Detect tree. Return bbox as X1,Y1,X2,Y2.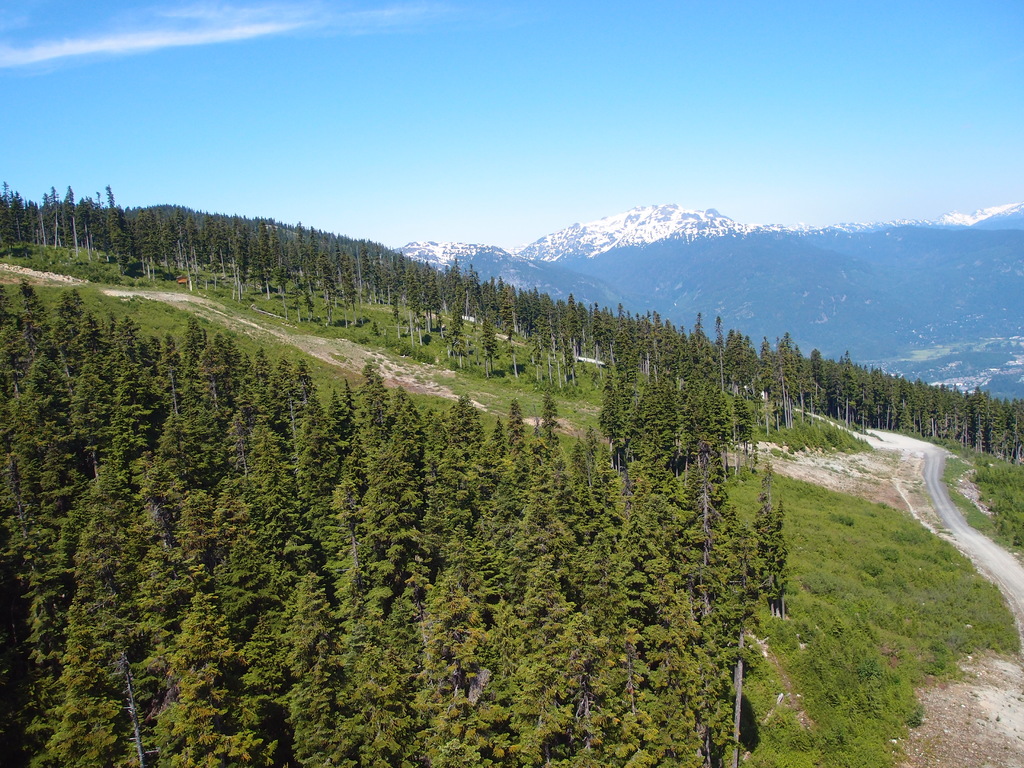
34,184,88,254.
